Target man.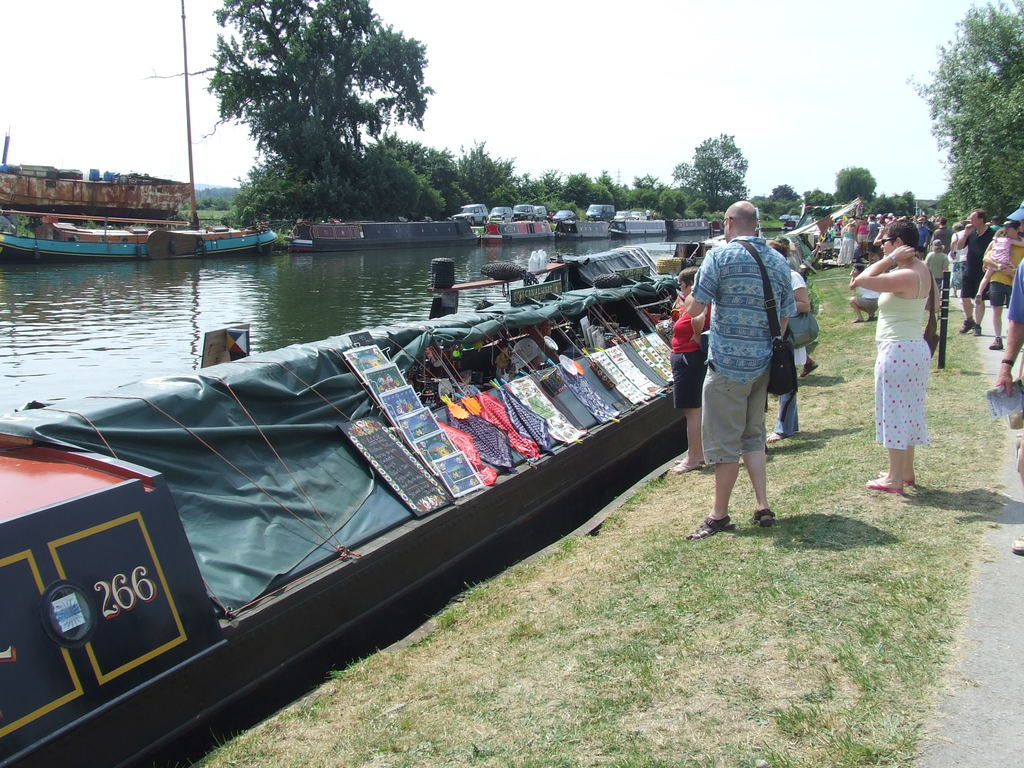
Target region: [996,195,1023,554].
